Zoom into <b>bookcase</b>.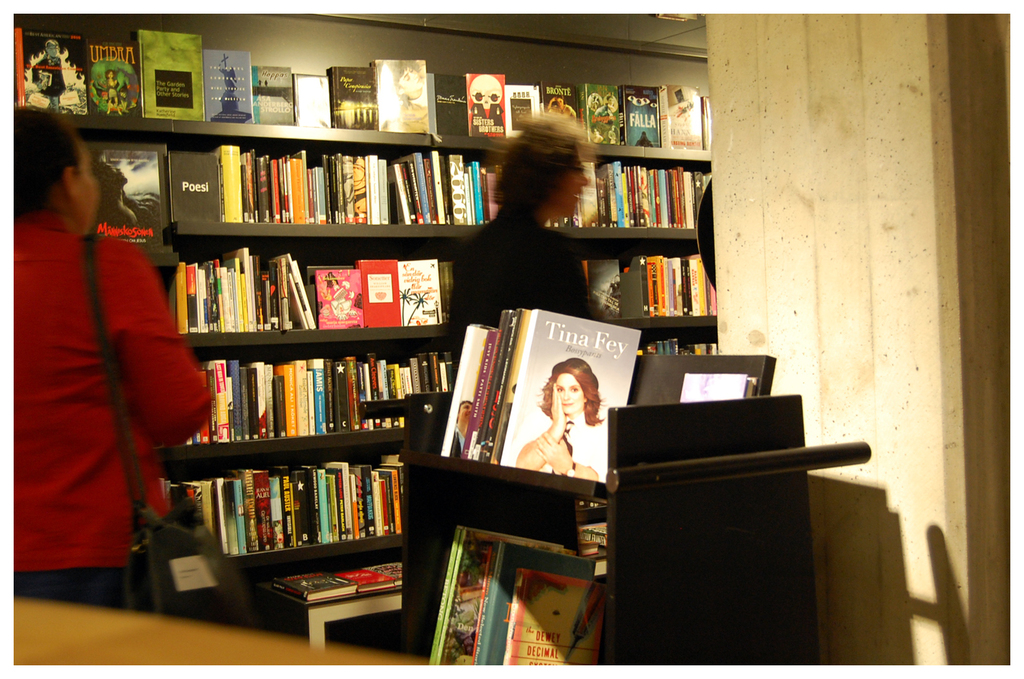
Zoom target: bbox(393, 299, 880, 678).
